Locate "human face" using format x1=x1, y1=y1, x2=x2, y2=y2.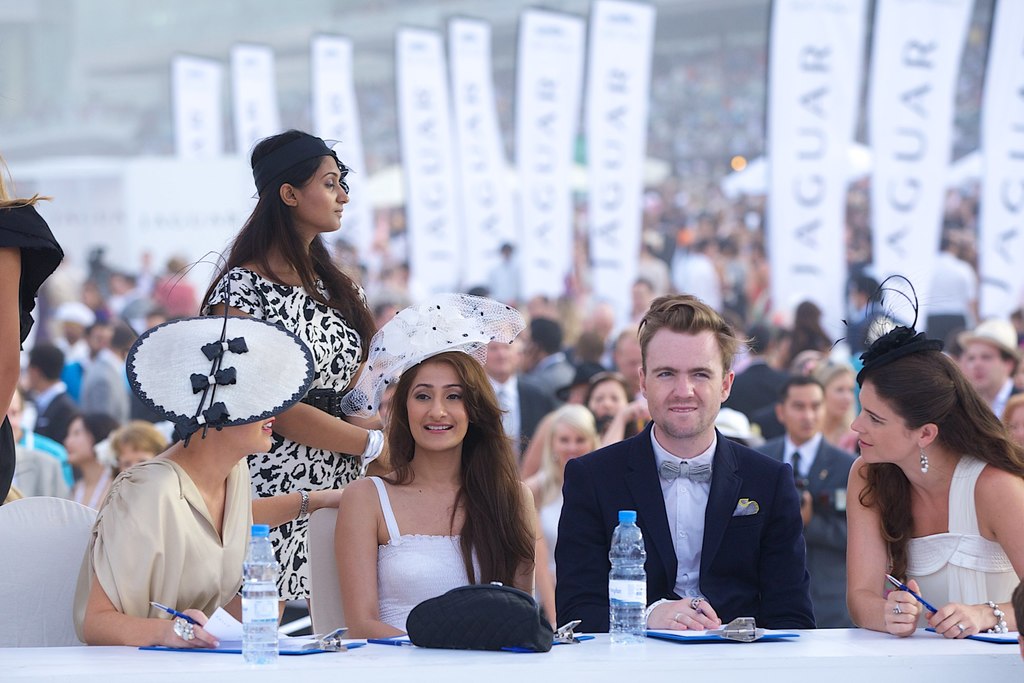
x1=968, y1=340, x2=1007, y2=388.
